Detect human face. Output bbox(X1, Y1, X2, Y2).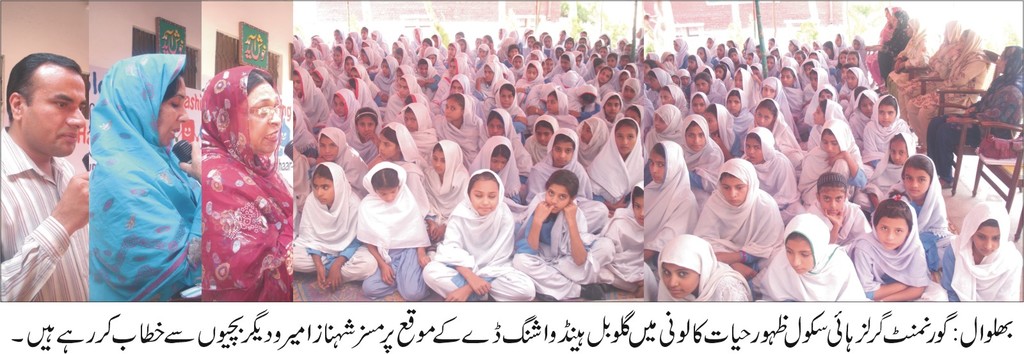
bbox(430, 149, 444, 175).
